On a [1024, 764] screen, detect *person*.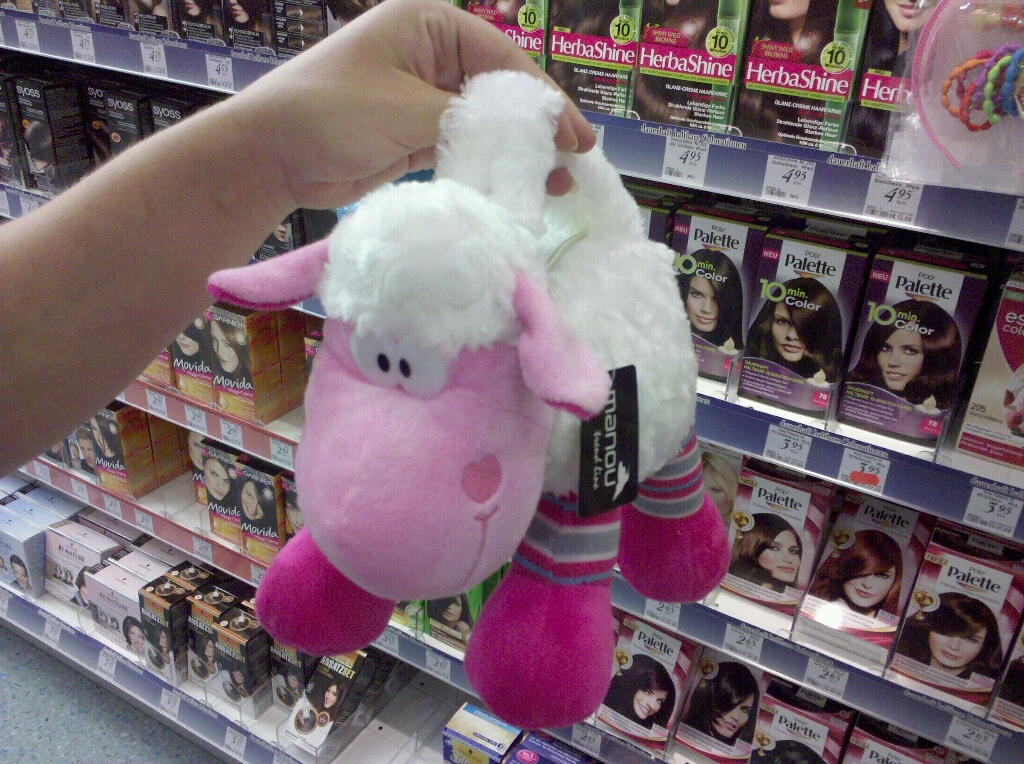
box=[98, 410, 126, 470].
